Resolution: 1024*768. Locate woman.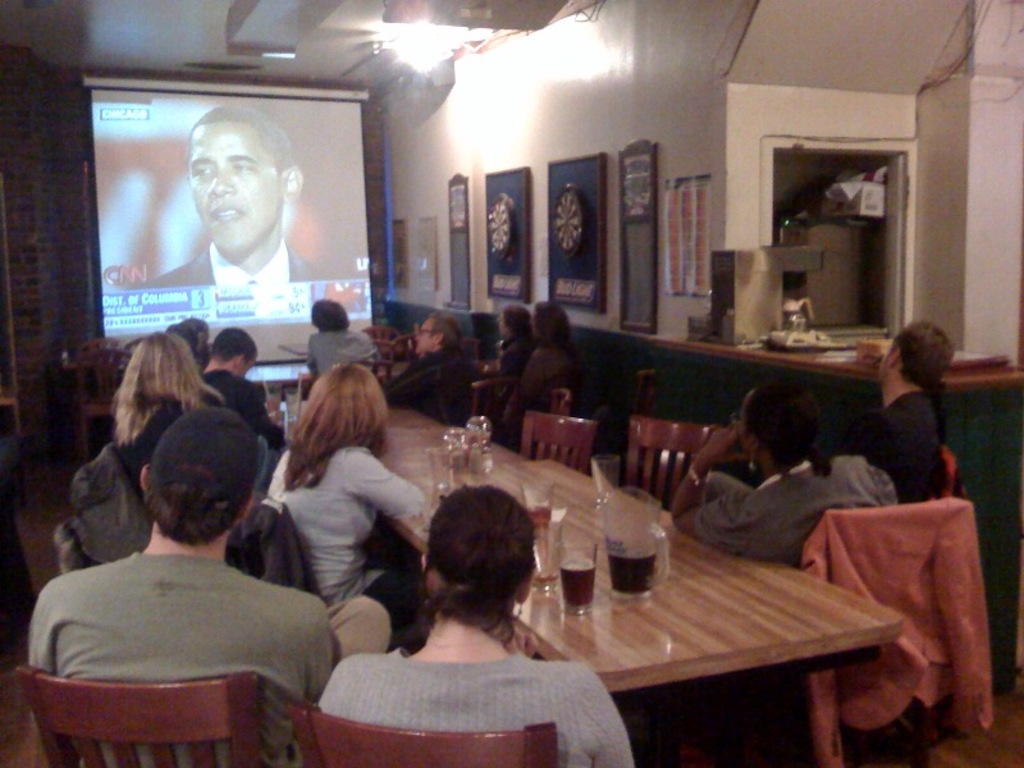
crop(310, 485, 640, 767).
